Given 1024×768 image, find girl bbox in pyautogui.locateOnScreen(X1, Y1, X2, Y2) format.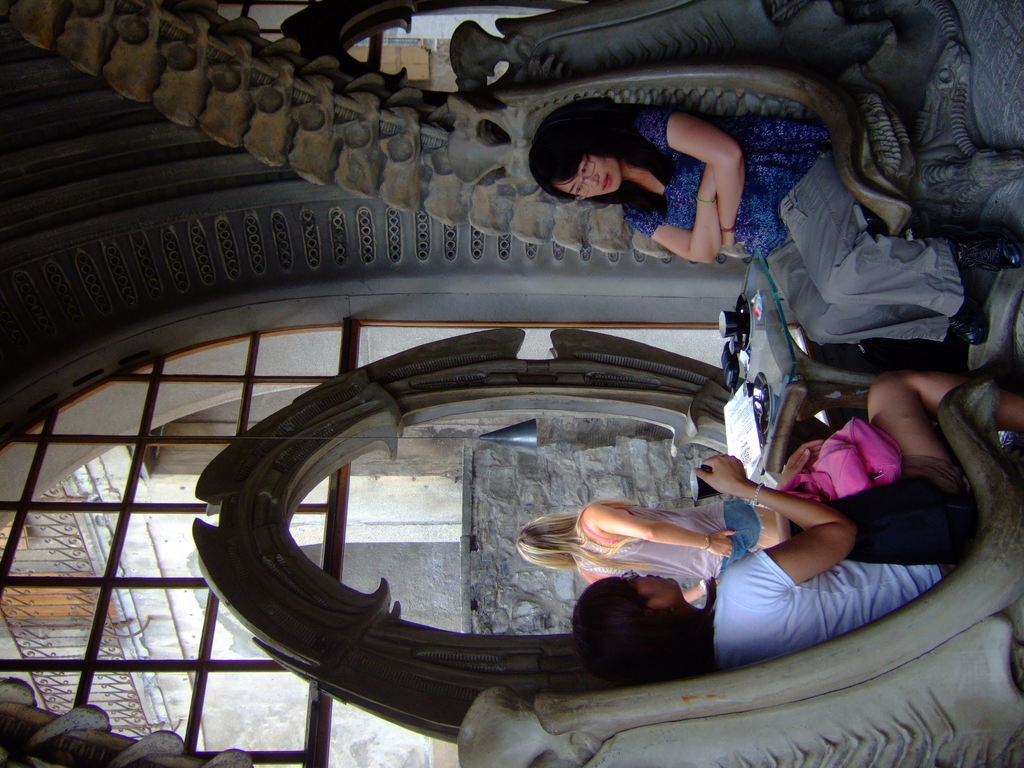
pyautogui.locateOnScreen(526, 97, 830, 262).
